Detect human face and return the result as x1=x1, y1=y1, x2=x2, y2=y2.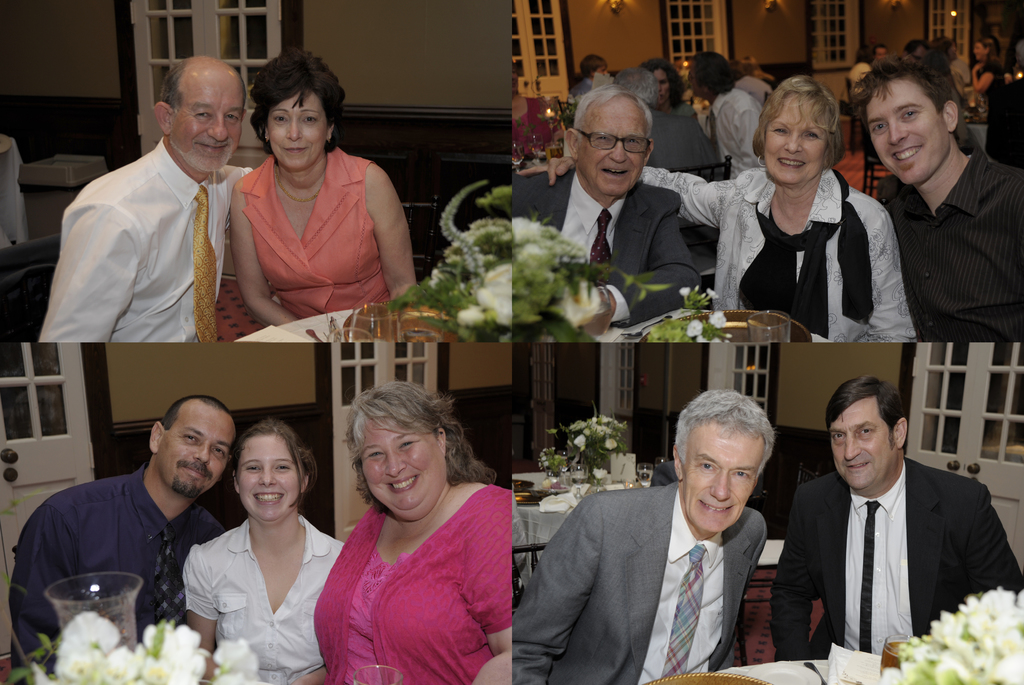
x1=972, y1=46, x2=982, y2=57.
